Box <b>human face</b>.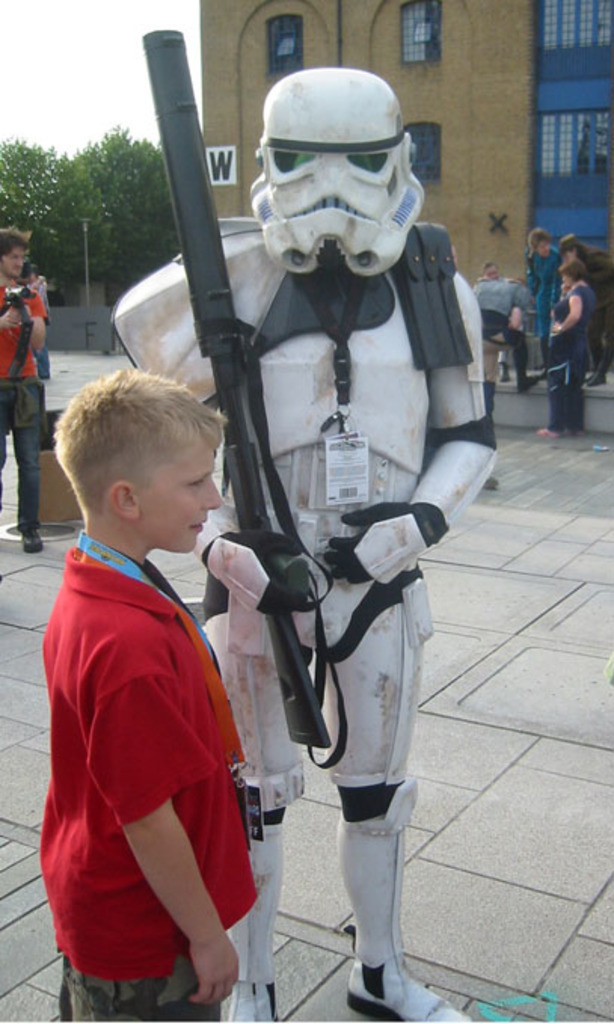
140,442,220,552.
